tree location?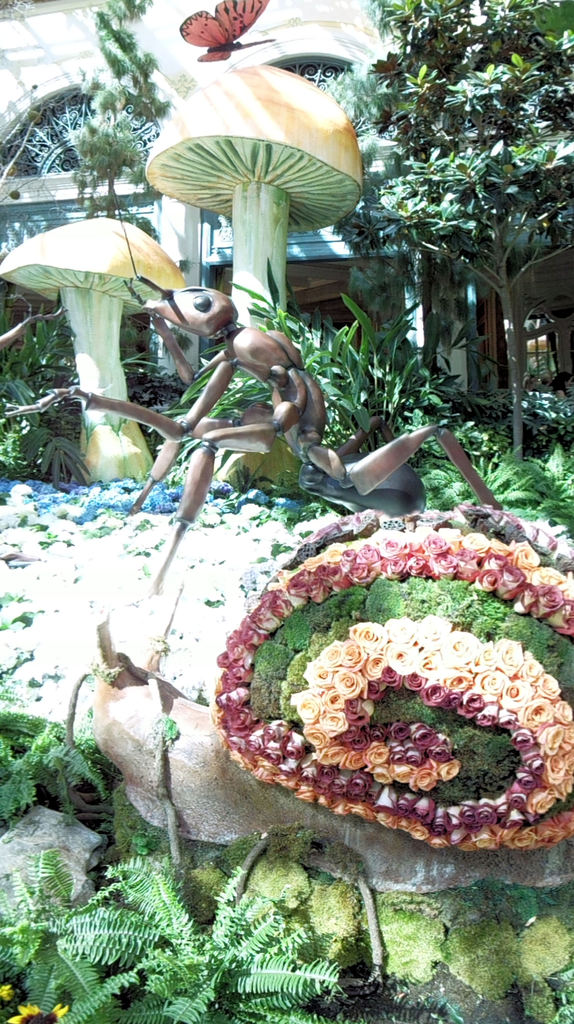
354,2,567,428
